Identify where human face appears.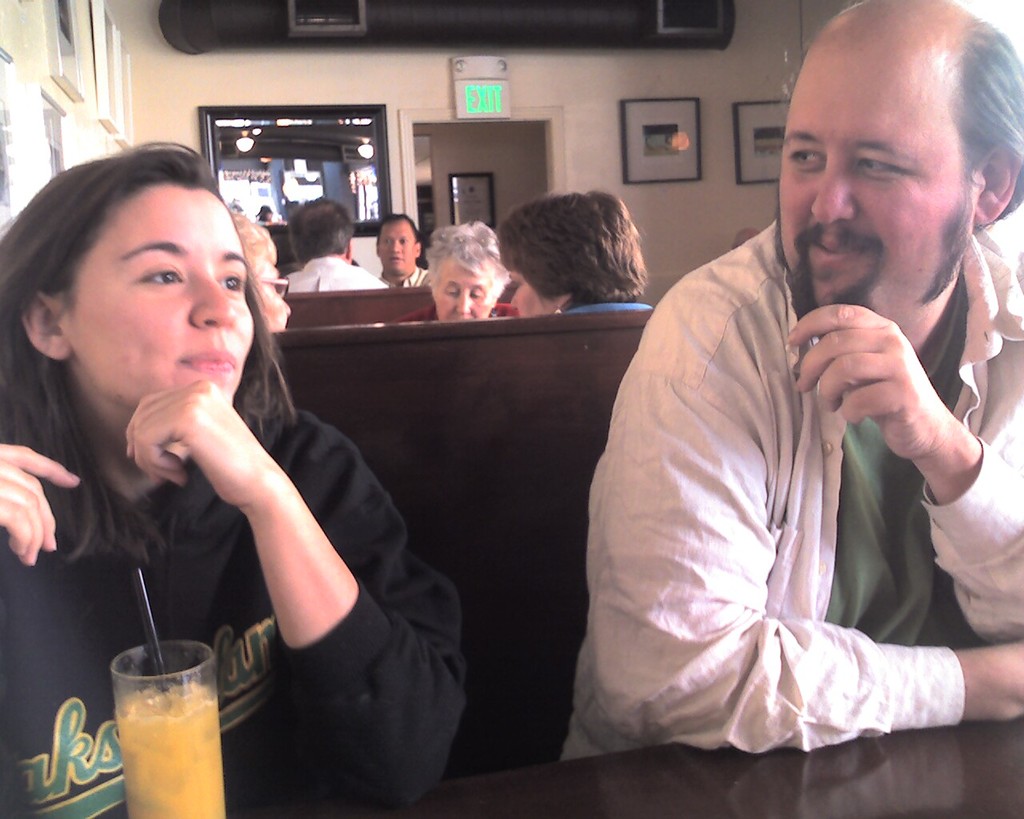
Appears at {"left": 778, "top": 14, "right": 982, "bottom": 322}.
